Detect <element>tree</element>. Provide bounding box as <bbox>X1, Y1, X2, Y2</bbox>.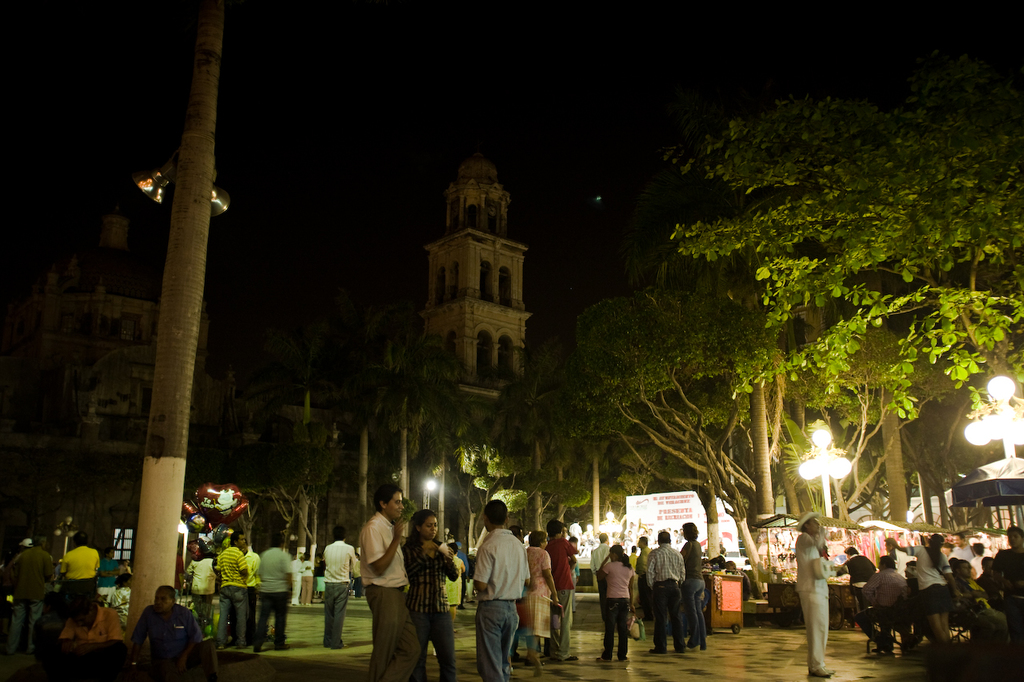
<bbox>348, 325, 458, 518</bbox>.
